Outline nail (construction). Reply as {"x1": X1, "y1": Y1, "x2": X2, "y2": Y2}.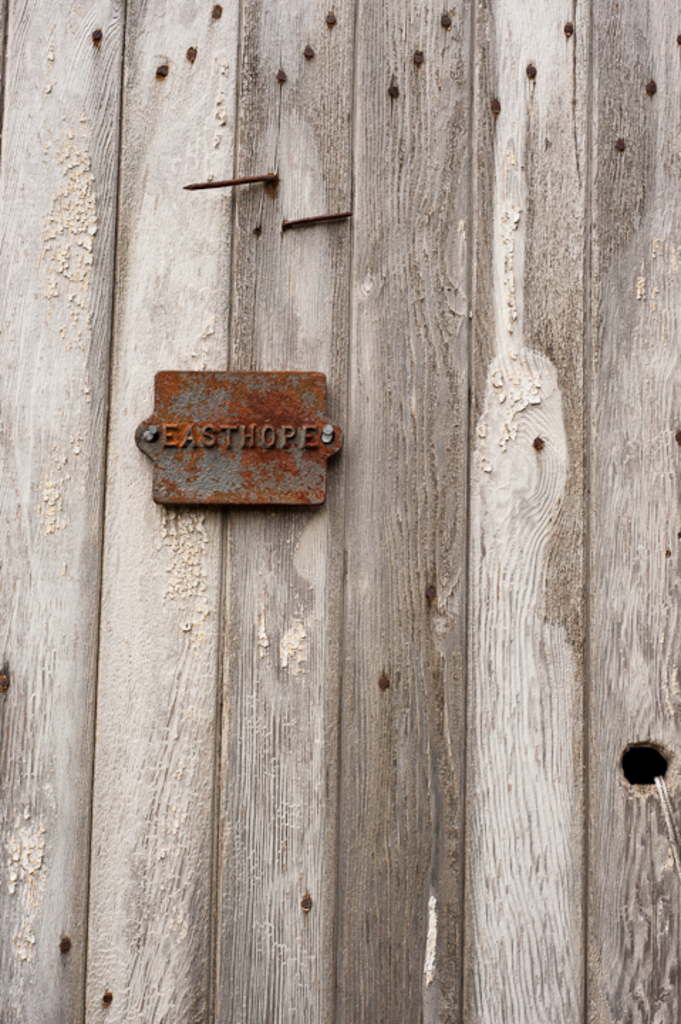
{"x1": 58, "y1": 937, "x2": 70, "y2": 956}.
